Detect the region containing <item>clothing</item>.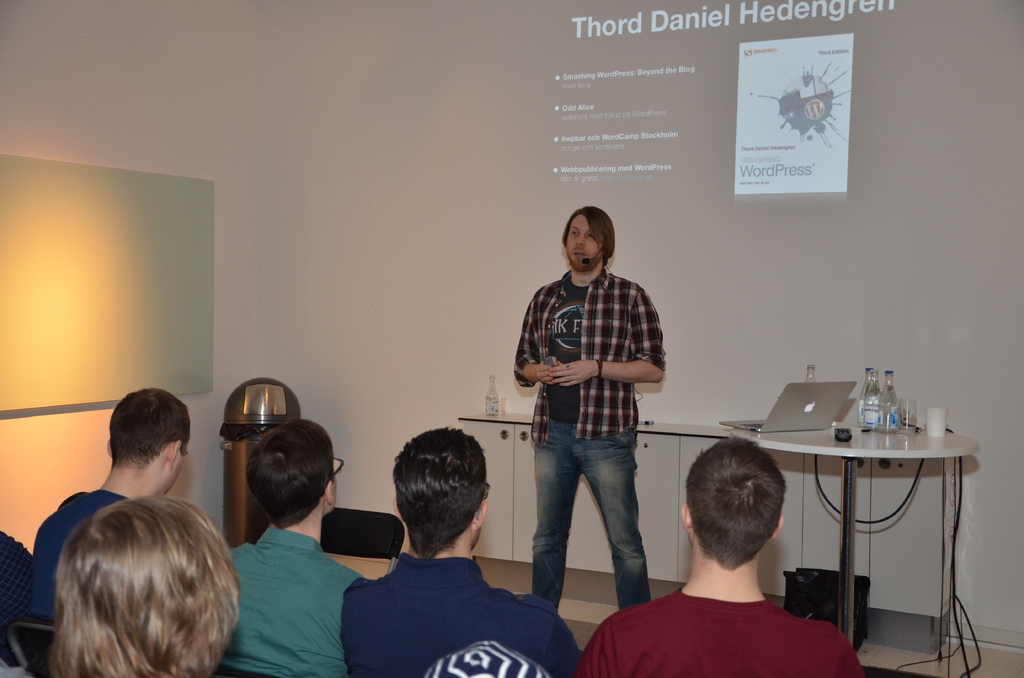
bbox=(31, 484, 124, 626).
